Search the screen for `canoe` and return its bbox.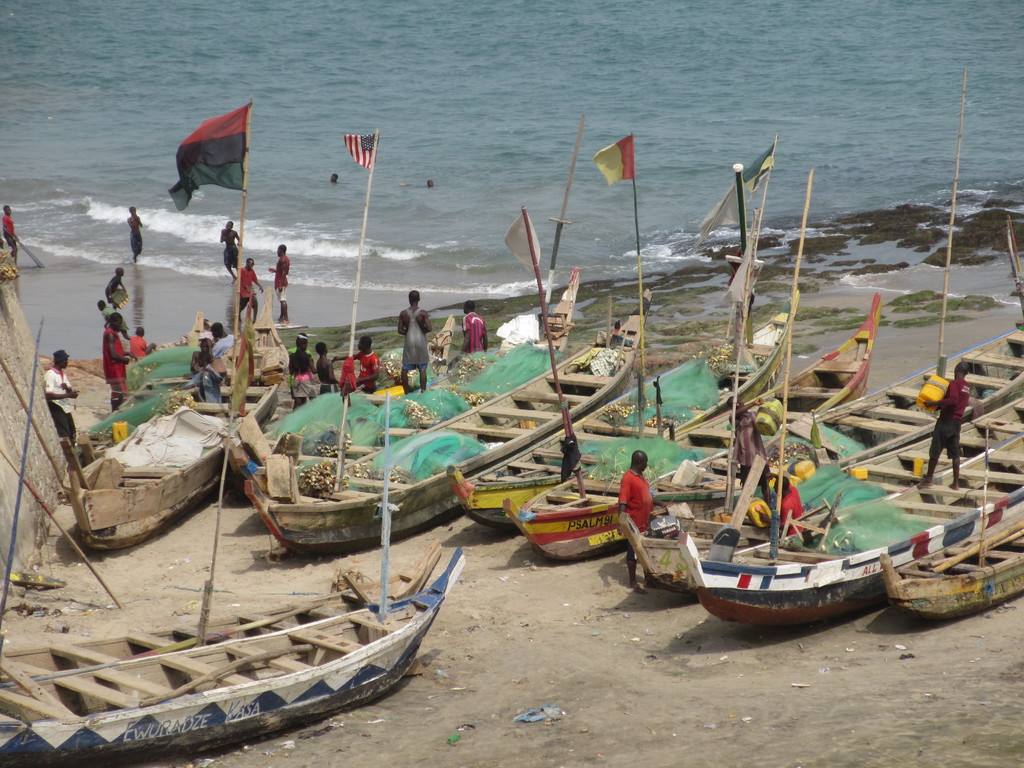
Found: pyautogui.locateOnScreen(0, 549, 463, 766).
